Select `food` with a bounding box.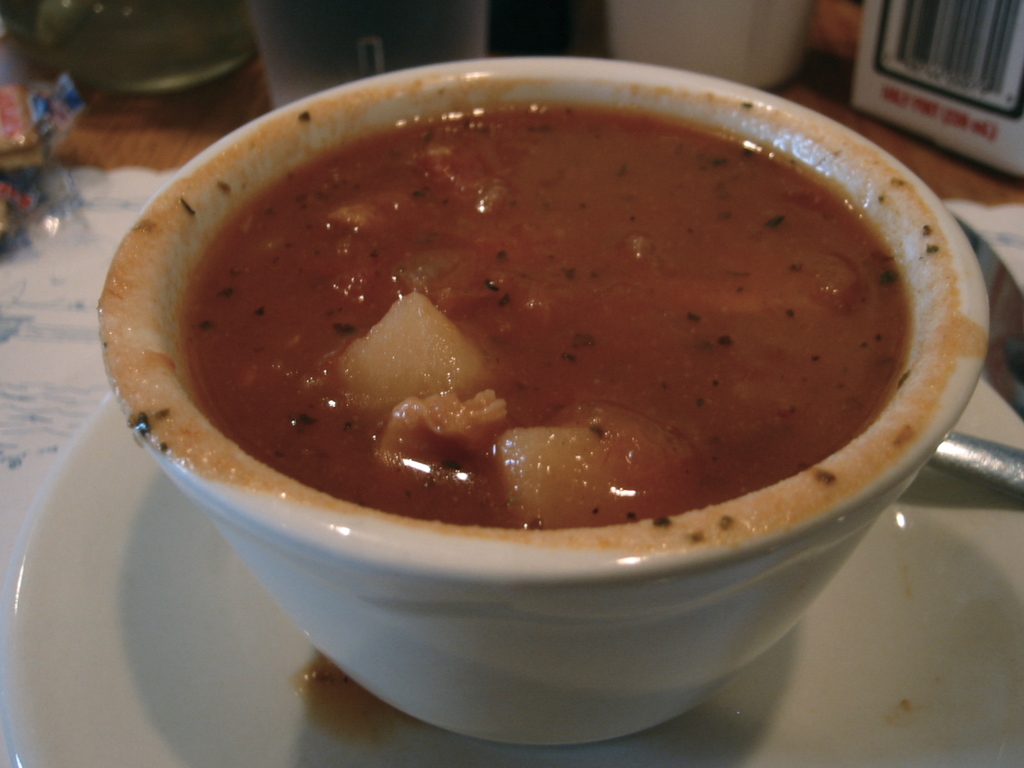
box=[177, 97, 906, 531].
